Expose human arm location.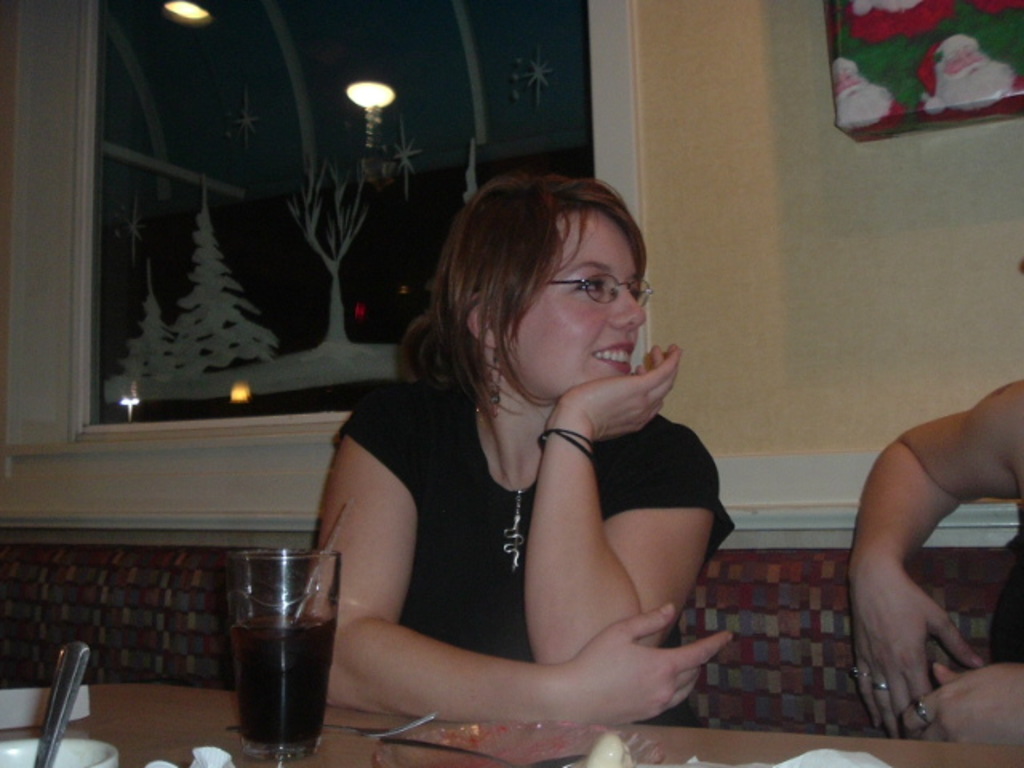
Exposed at pyautogui.locateOnScreen(312, 406, 731, 726).
